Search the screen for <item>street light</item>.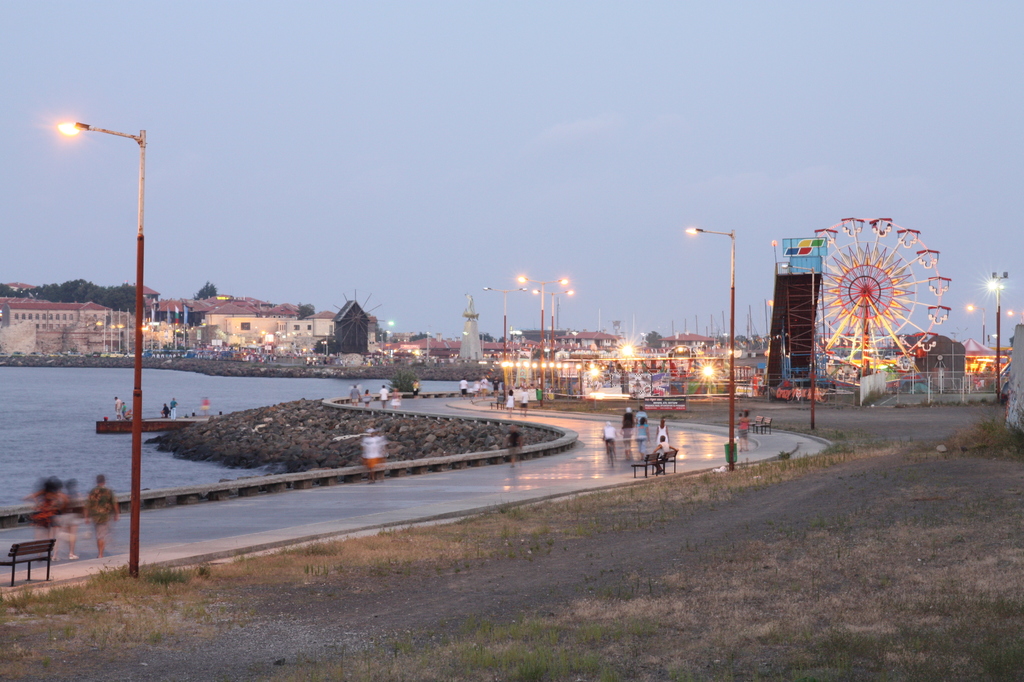
Found at 982:275:1003:406.
